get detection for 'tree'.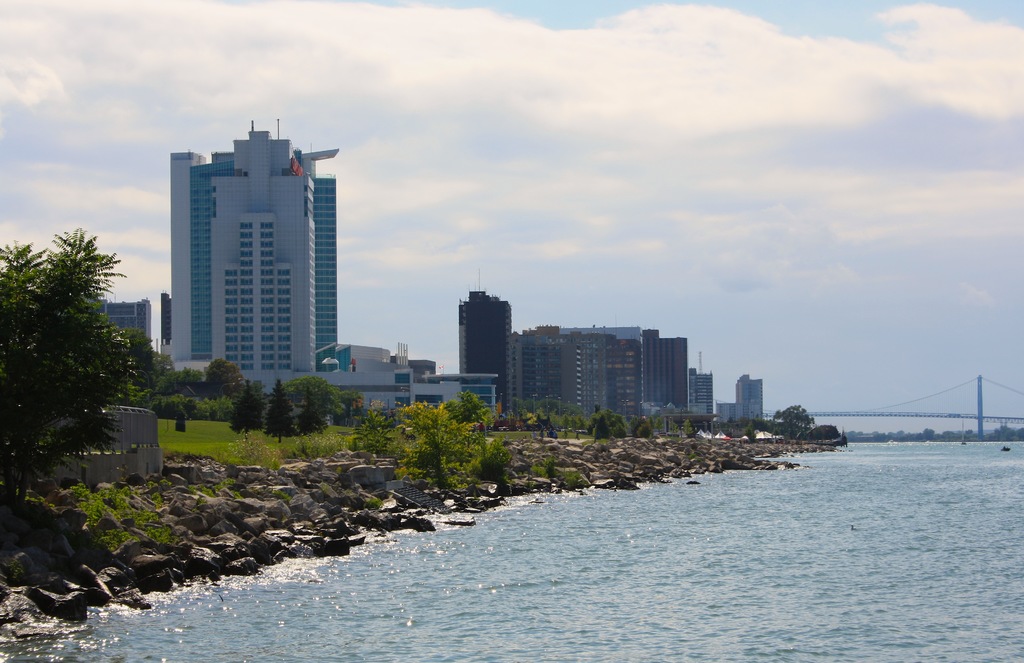
Detection: box=[296, 385, 327, 434].
